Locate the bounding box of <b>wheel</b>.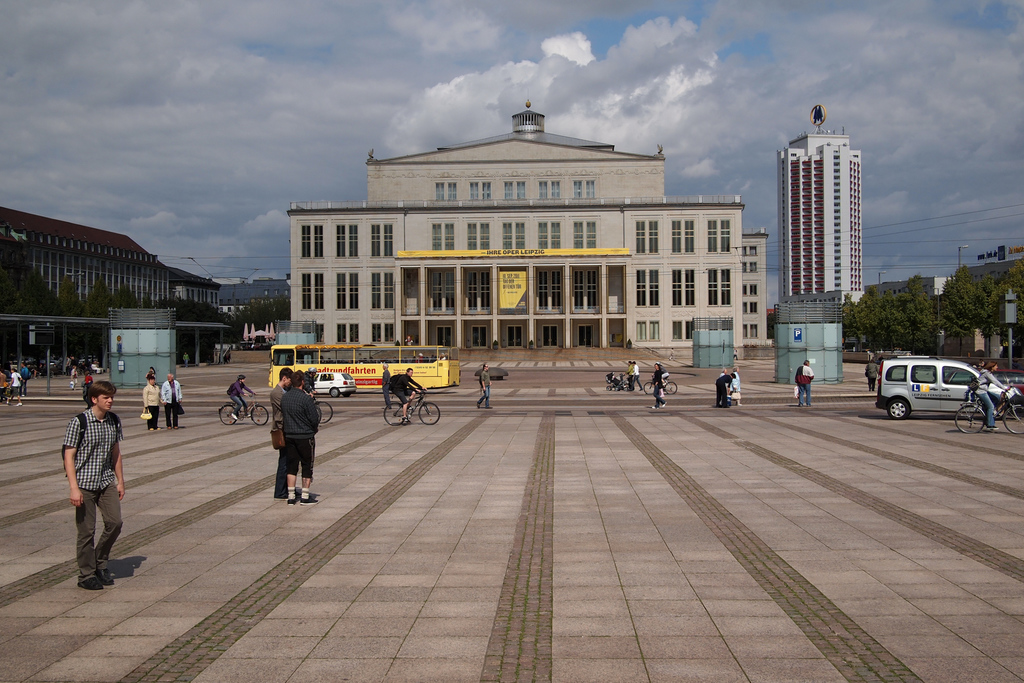
Bounding box: <box>954,409,984,434</box>.
